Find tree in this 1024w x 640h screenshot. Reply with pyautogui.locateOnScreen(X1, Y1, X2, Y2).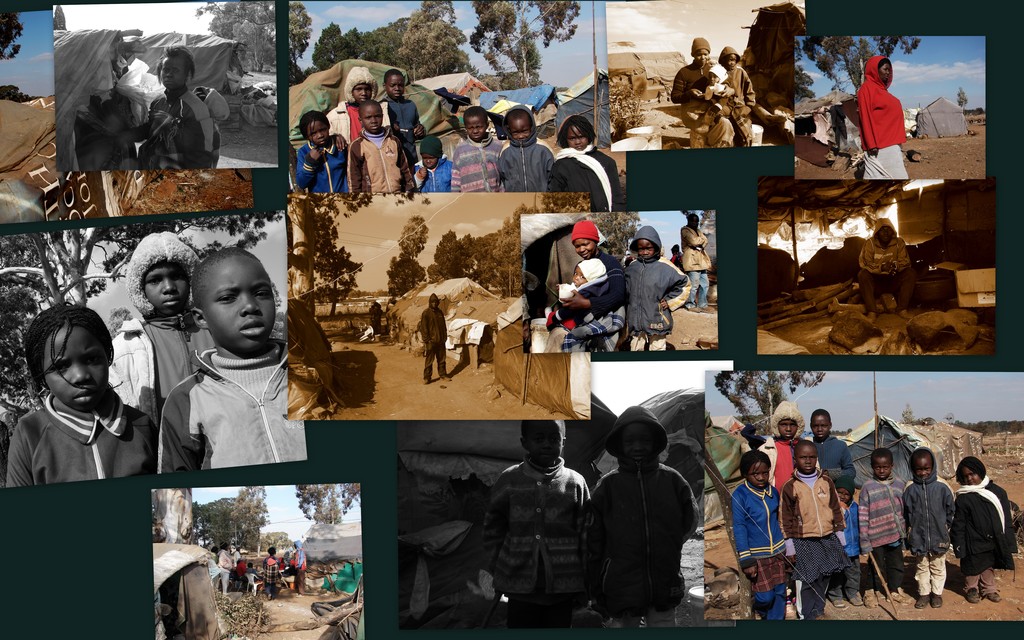
pyautogui.locateOnScreen(465, 0, 580, 87).
